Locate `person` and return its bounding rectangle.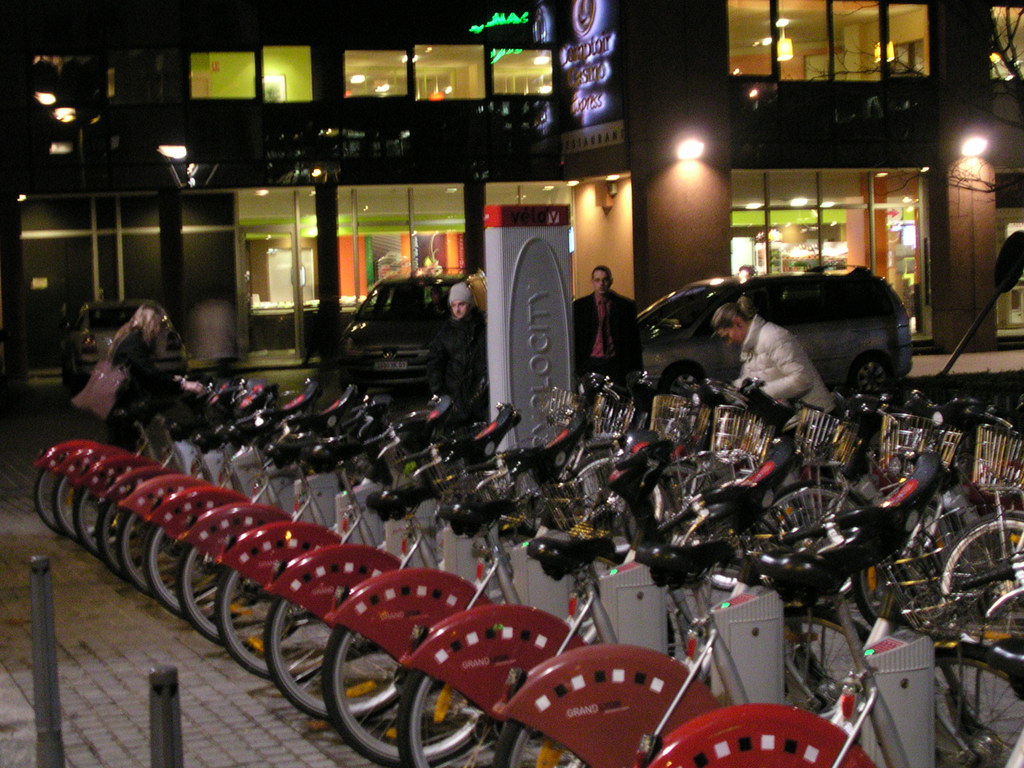
bbox=[696, 296, 854, 428].
